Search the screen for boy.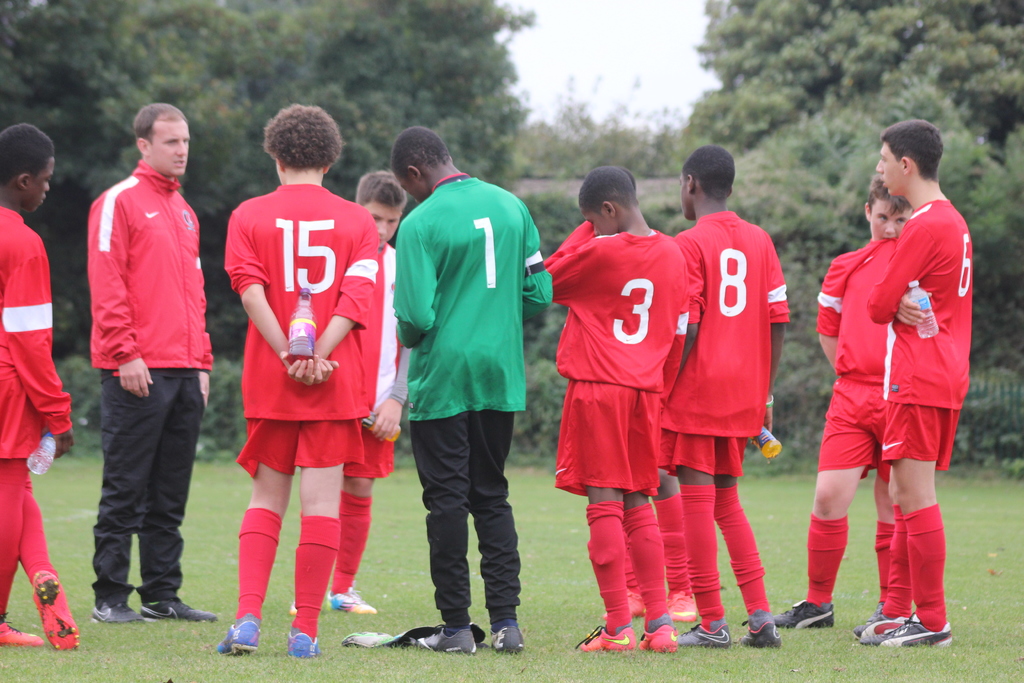
Found at box=[396, 126, 561, 670].
